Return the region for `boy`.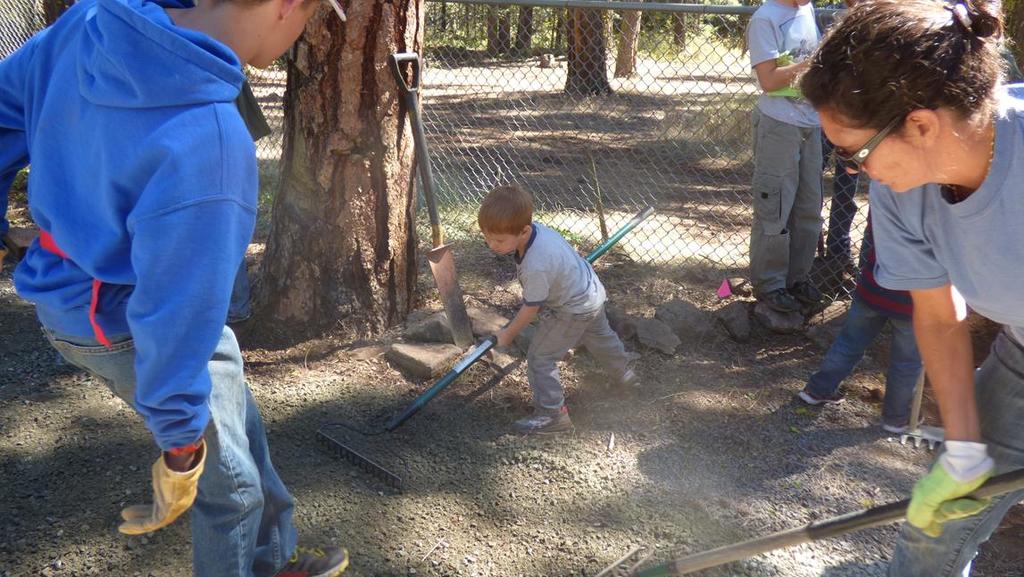
x1=796, y1=209, x2=924, y2=437.
